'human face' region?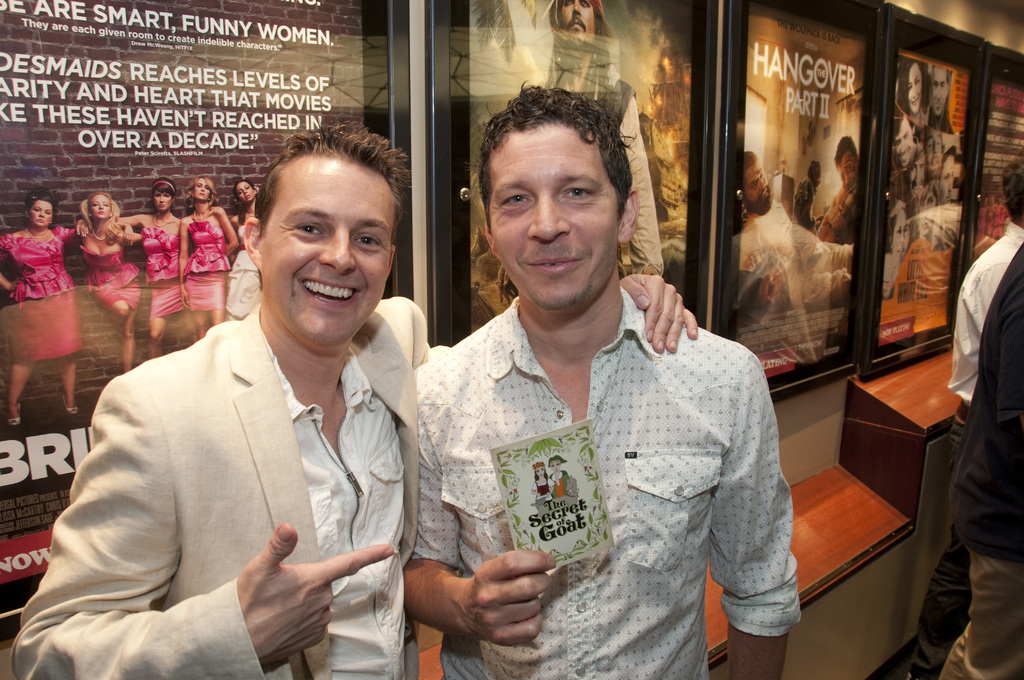
detection(155, 189, 173, 211)
